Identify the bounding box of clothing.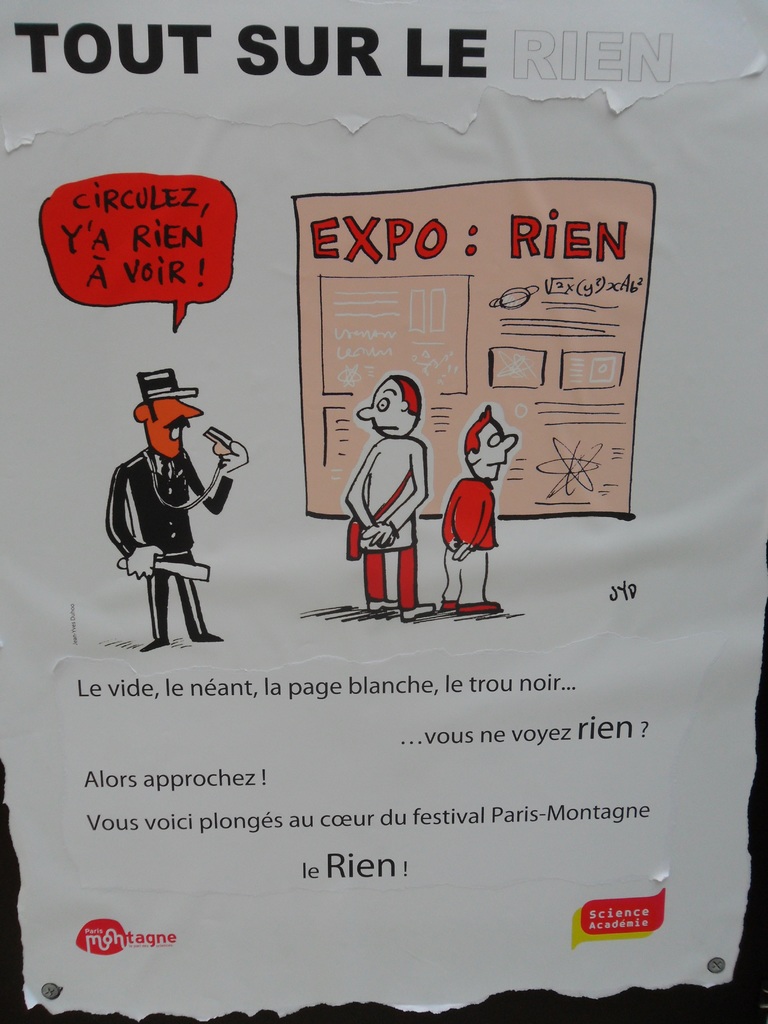
left=440, top=474, right=501, bottom=545.
